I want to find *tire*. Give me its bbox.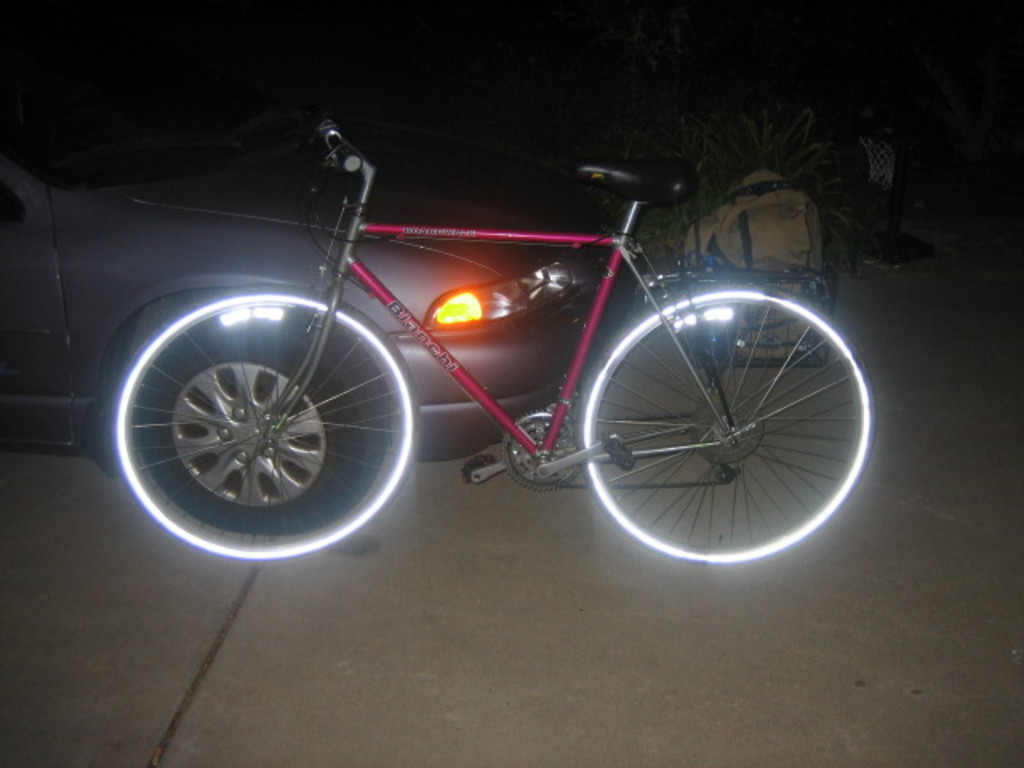
l=579, t=288, r=875, b=563.
